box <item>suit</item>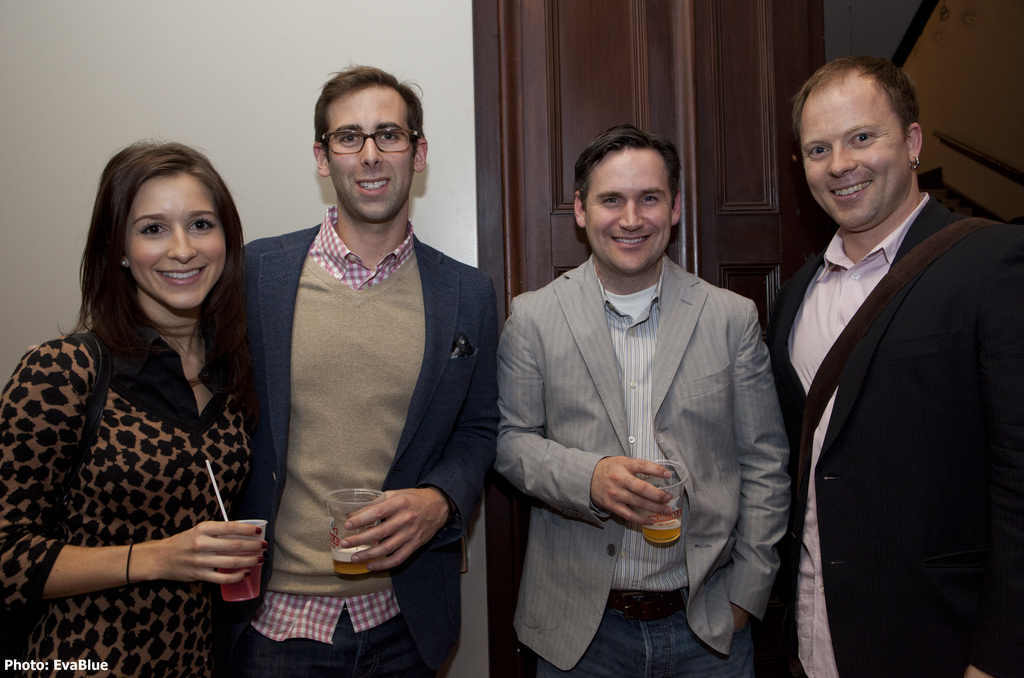
[494,256,788,677]
